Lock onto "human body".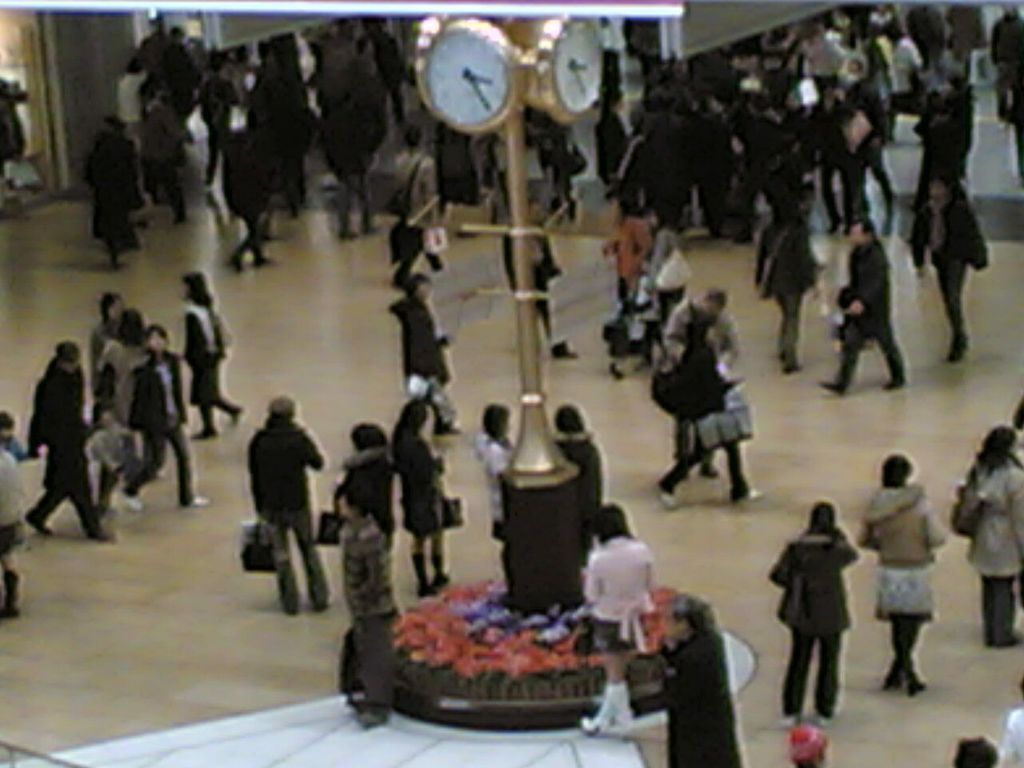
Locked: select_region(394, 398, 458, 599).
